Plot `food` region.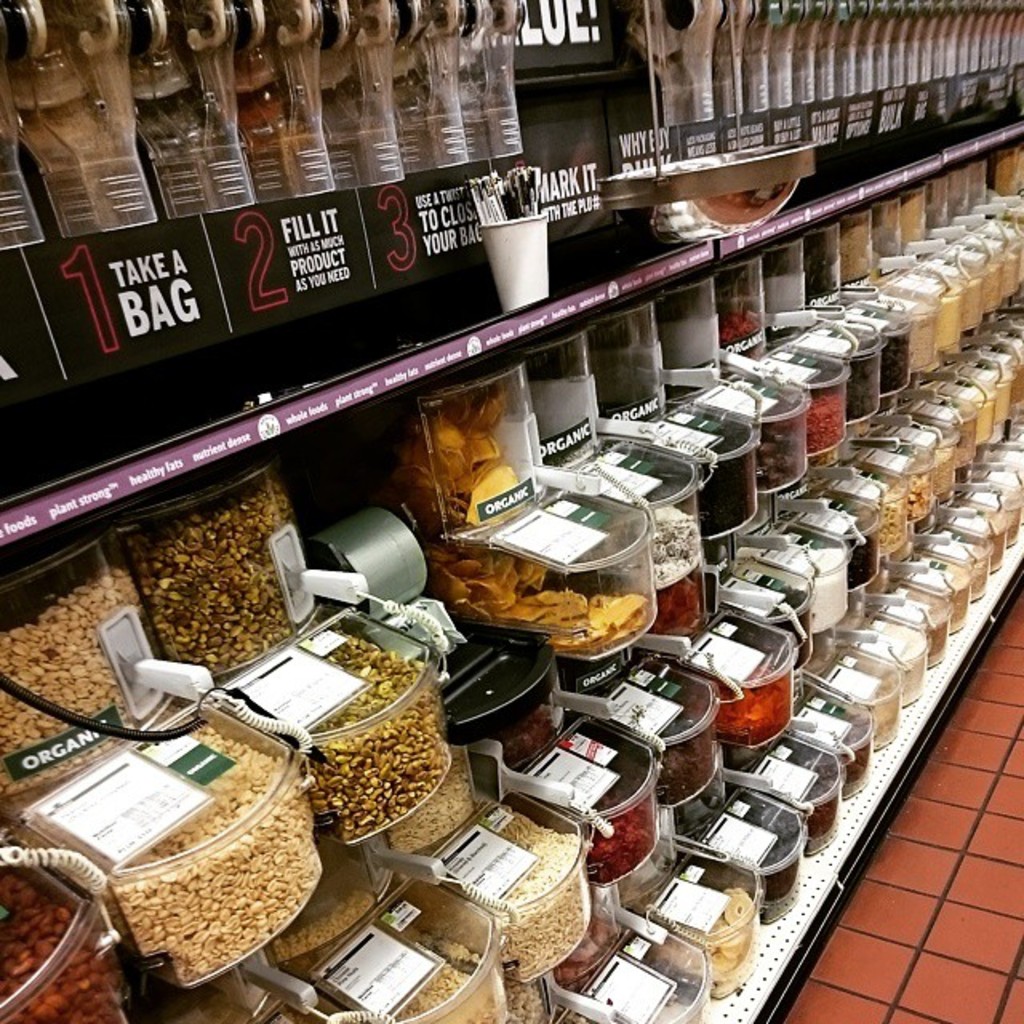
Plotted at 902, 307, 938, 373.
